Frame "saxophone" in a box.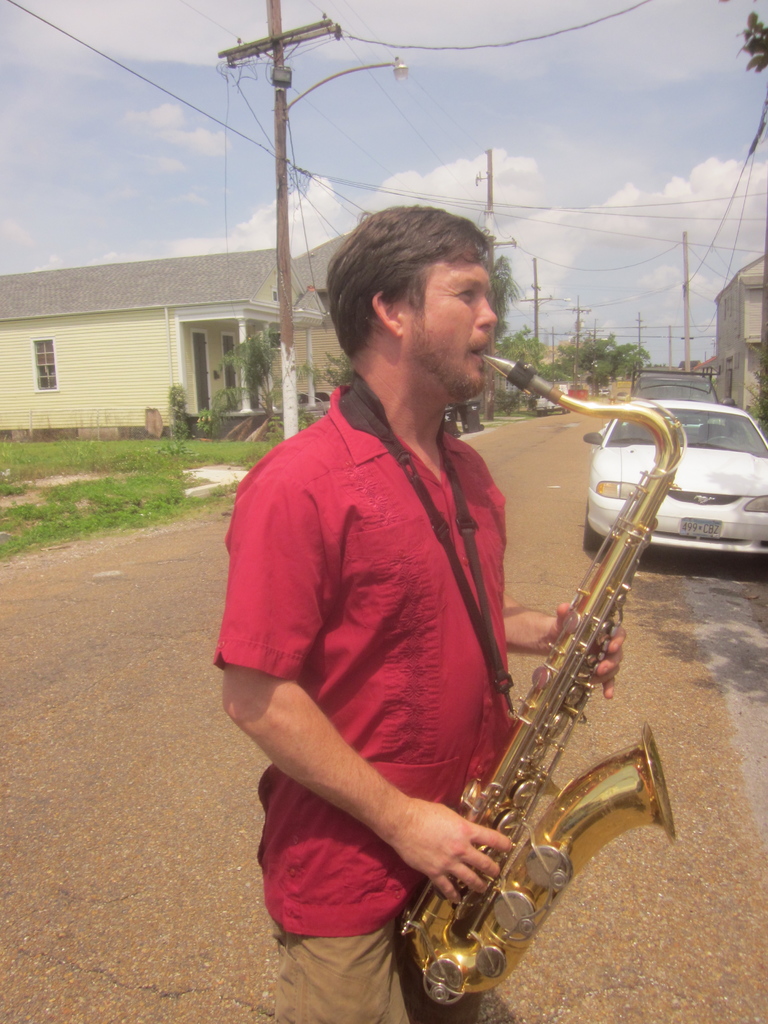
(left=397, top=353, right=678, bottom=998).
